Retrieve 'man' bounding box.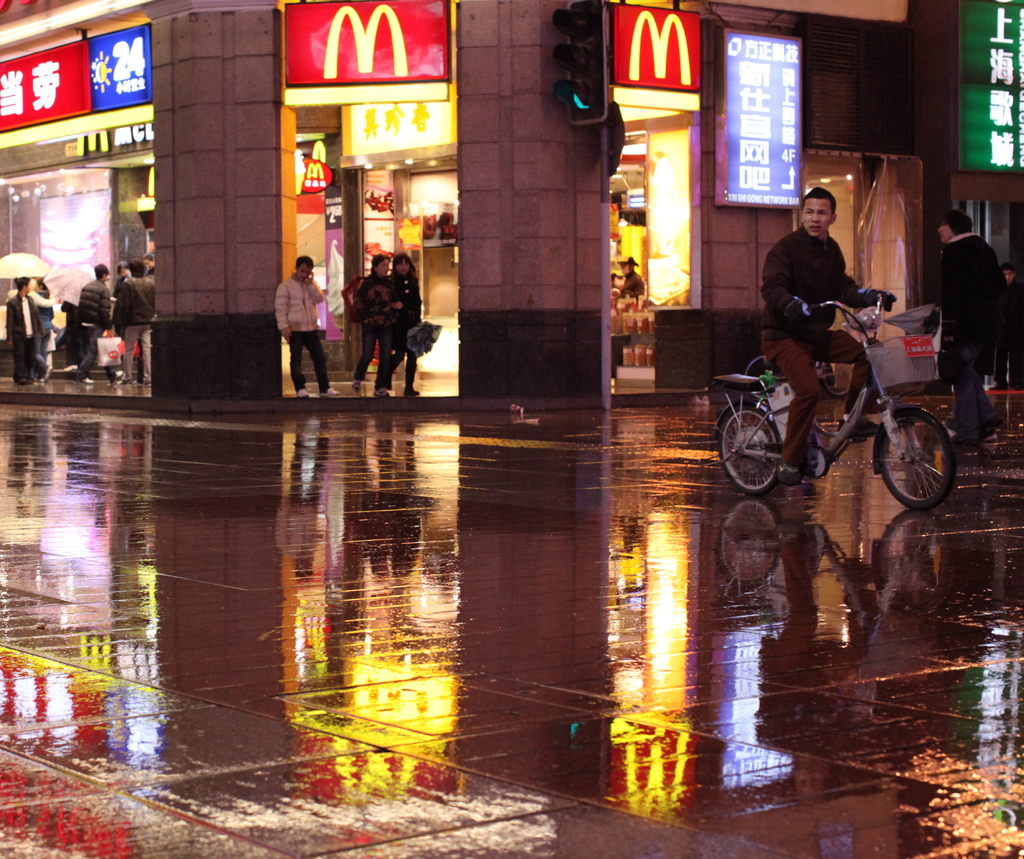
Bounding box: (x1=3, y1=279, x2=47, y2=383).
